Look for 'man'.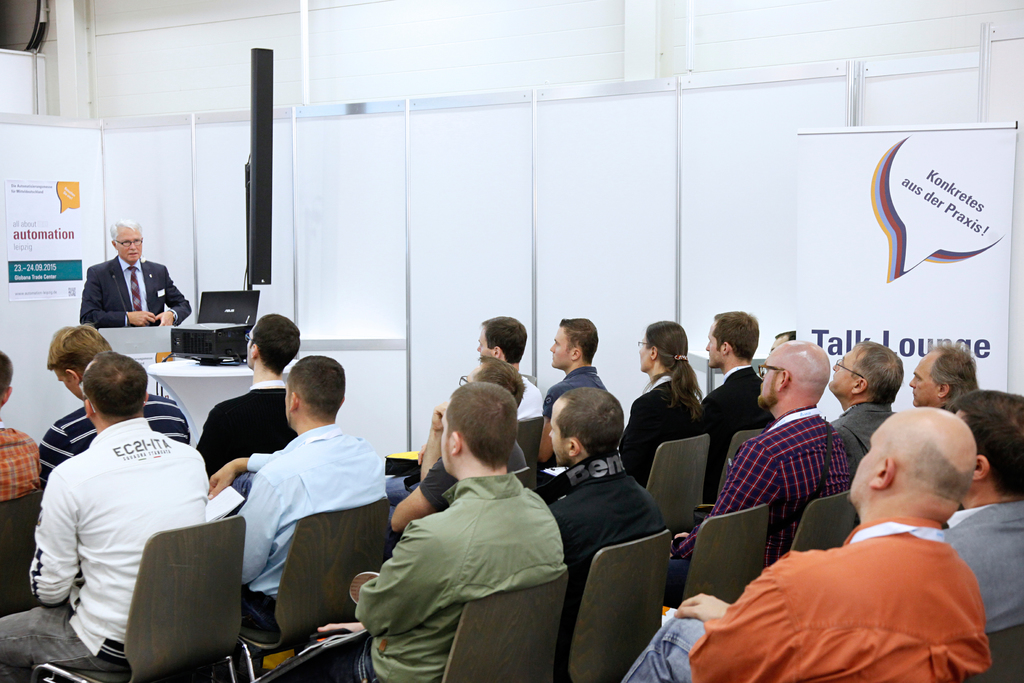
Found: 671,342,853,597.
